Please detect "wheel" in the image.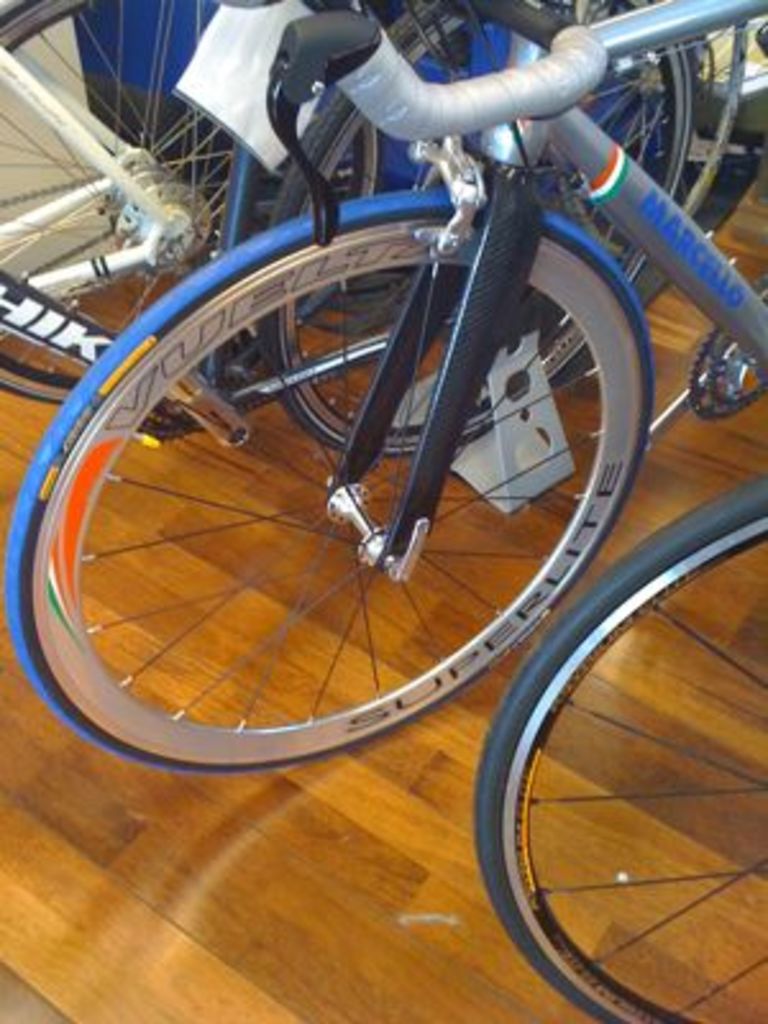
{"x1": 0, "y1": 0, "x2": 369, "y2": 399}.
